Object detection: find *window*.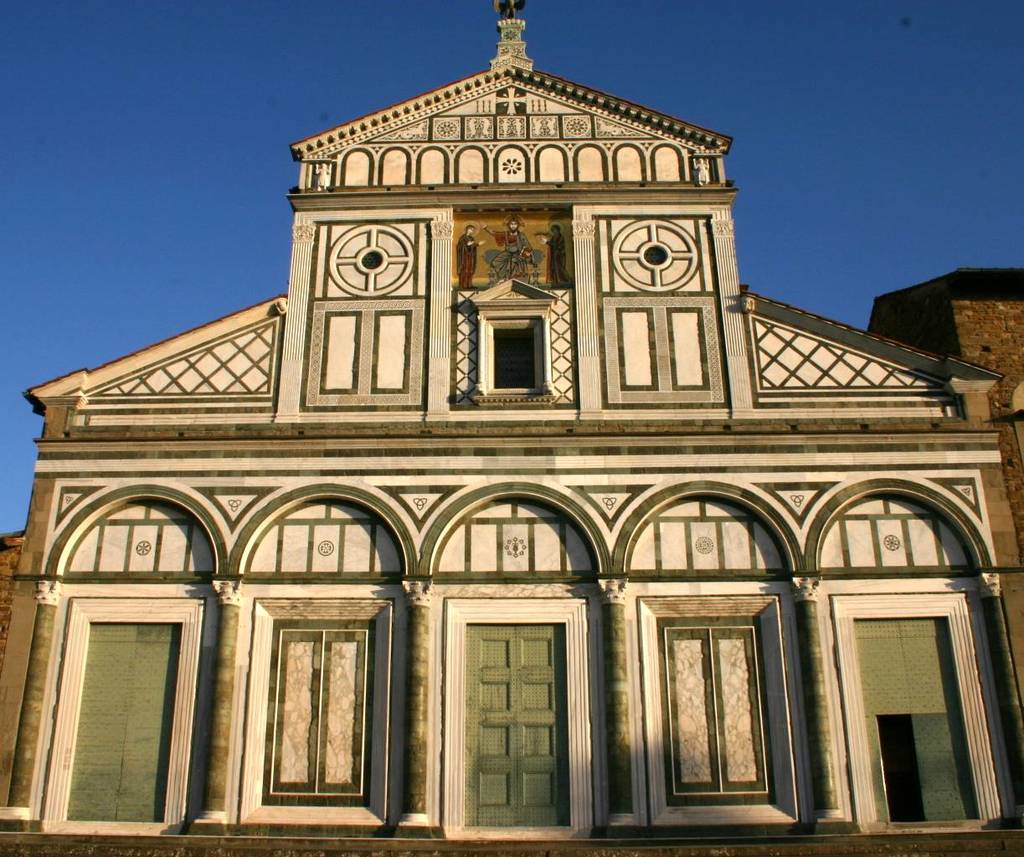
(666, 617, 775, 813).
